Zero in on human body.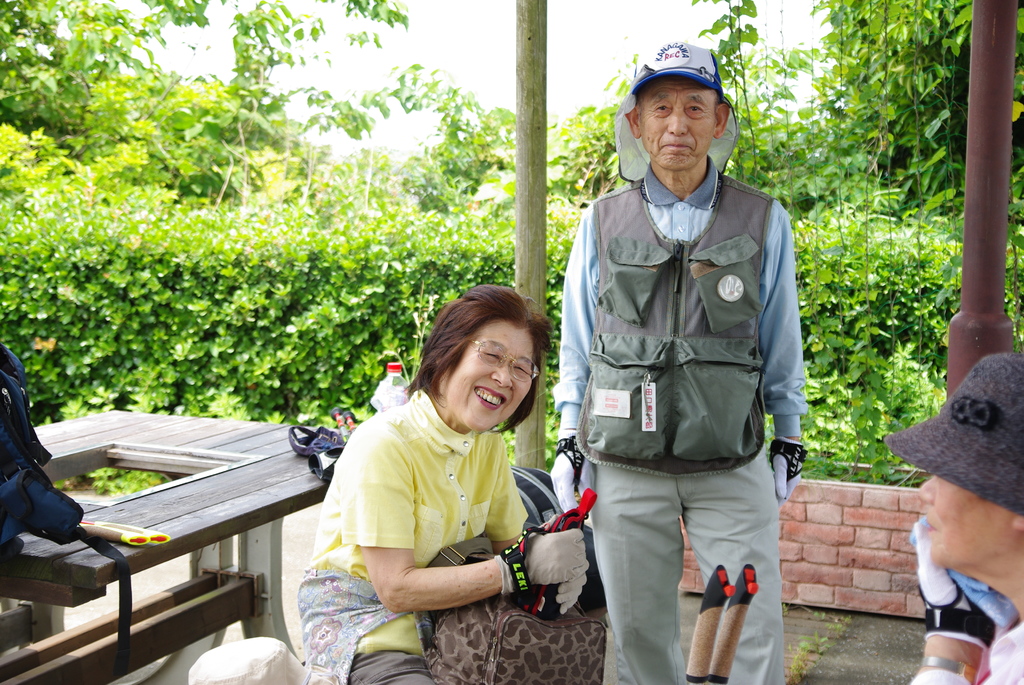
Zeroed in: [x1=292, y1=283, x2=563, y2=684].
